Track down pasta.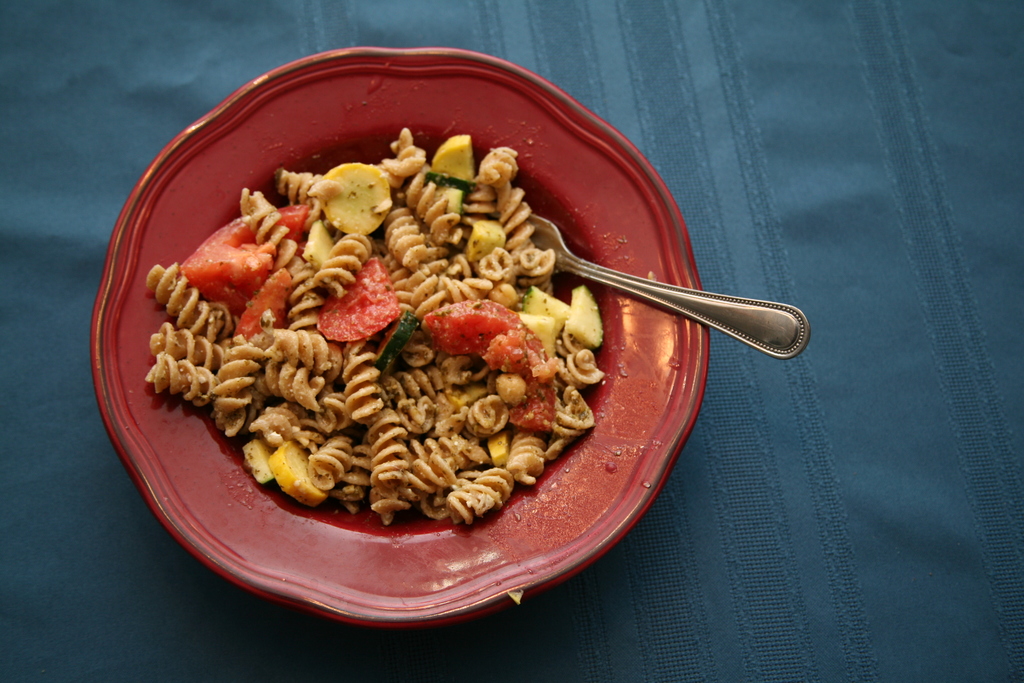
Tracked to [left=134, top=136, right=637, bottom=517].
